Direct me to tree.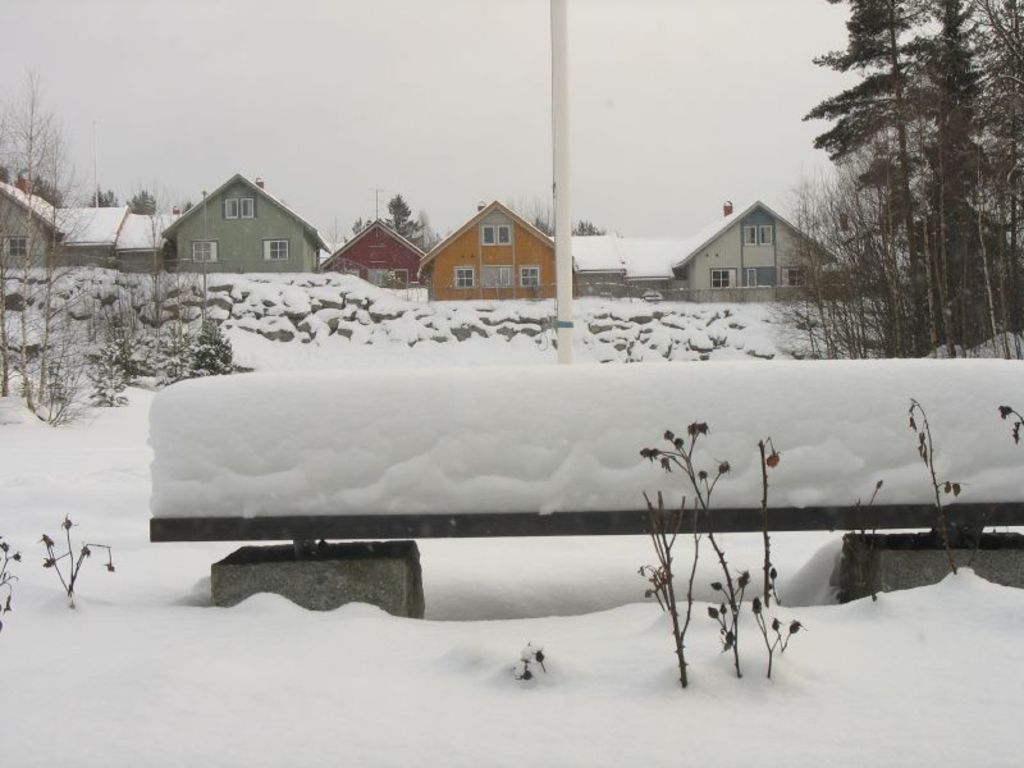
Direction: select_region(384, 187, 416, 251).
